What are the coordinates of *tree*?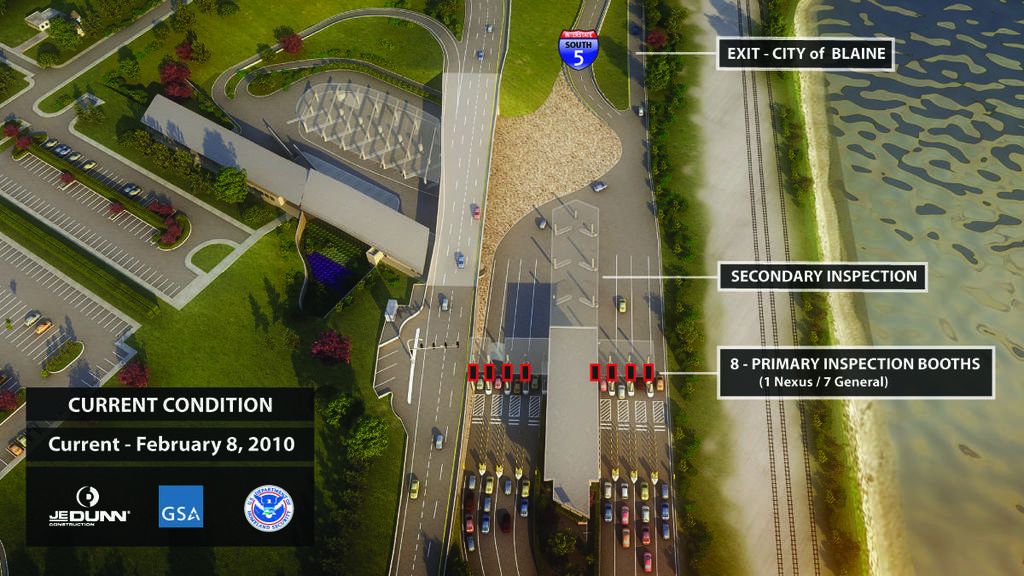
crop(163, 61, 193, 78).
